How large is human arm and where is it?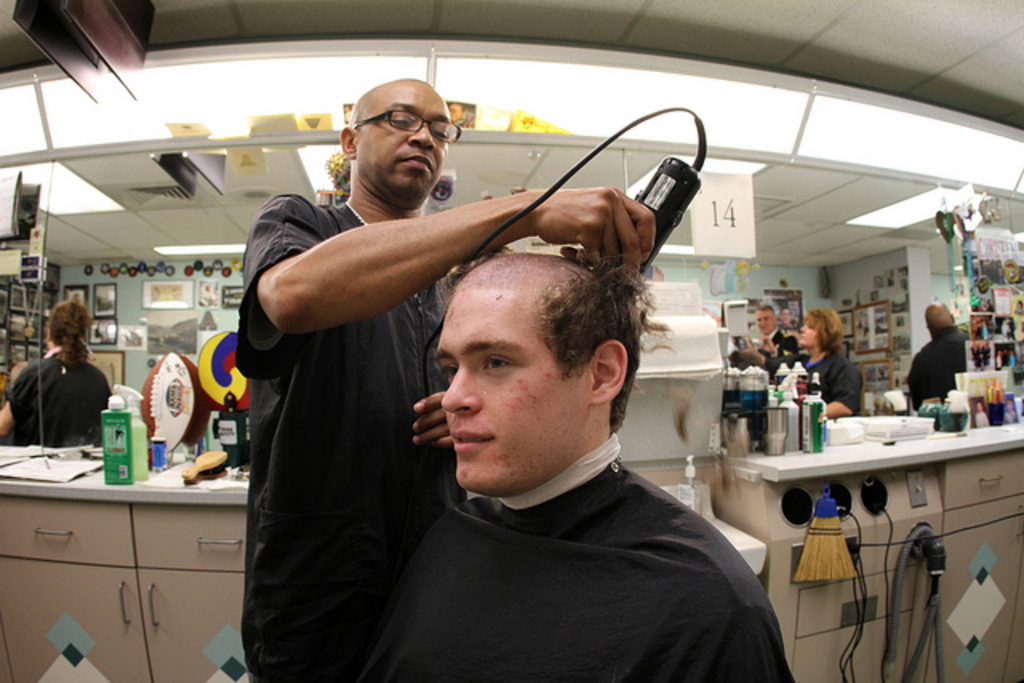
Bounding box: <bbox>238, 190, 658, 338</bbox>.
